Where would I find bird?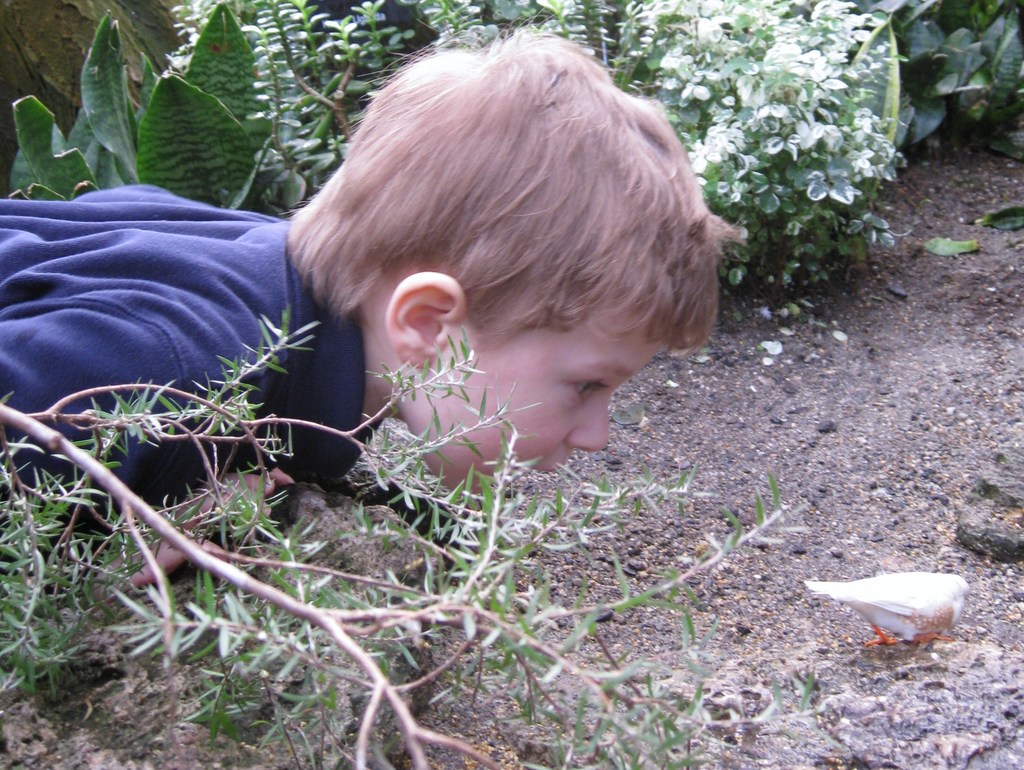
At [803, 572, 972, 657].
